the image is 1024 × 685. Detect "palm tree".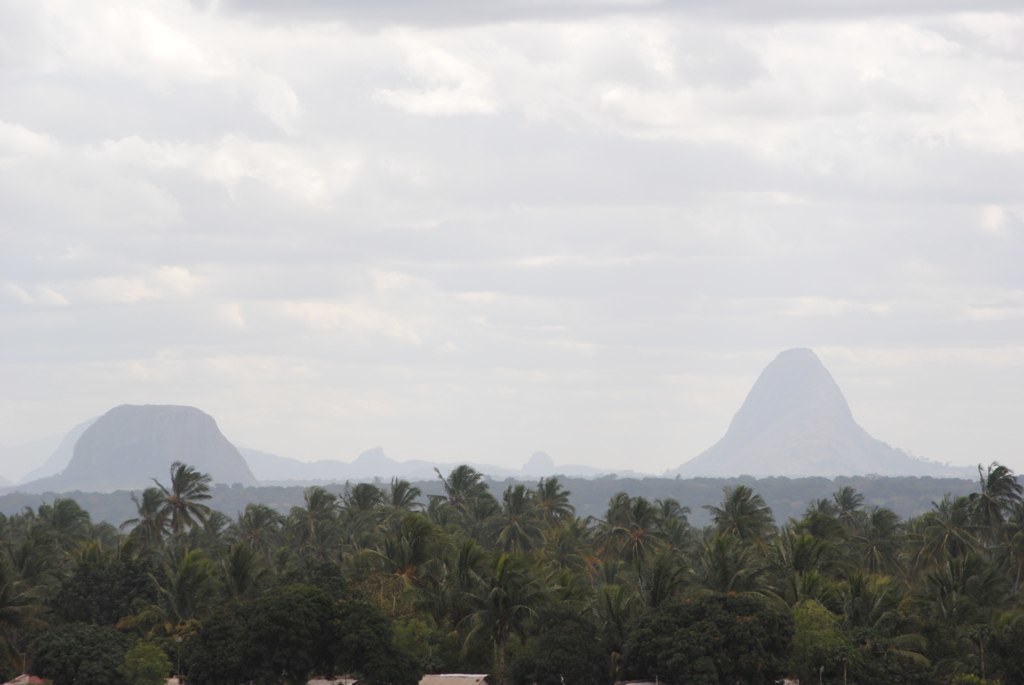
Detection: left=50, top=543, right=133, bottom=603.
